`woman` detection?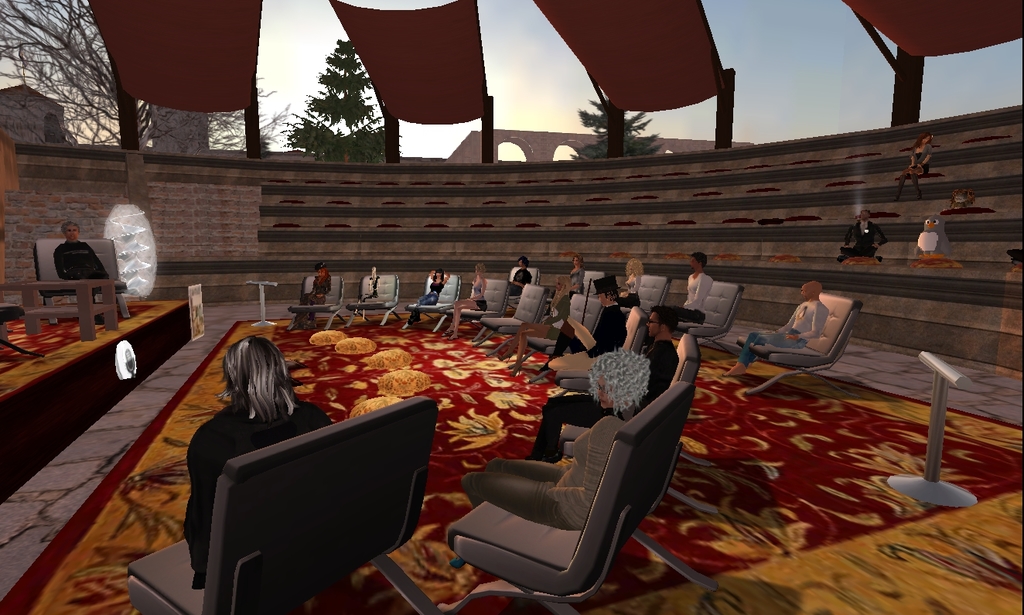
[565, 253, 587, 286]
